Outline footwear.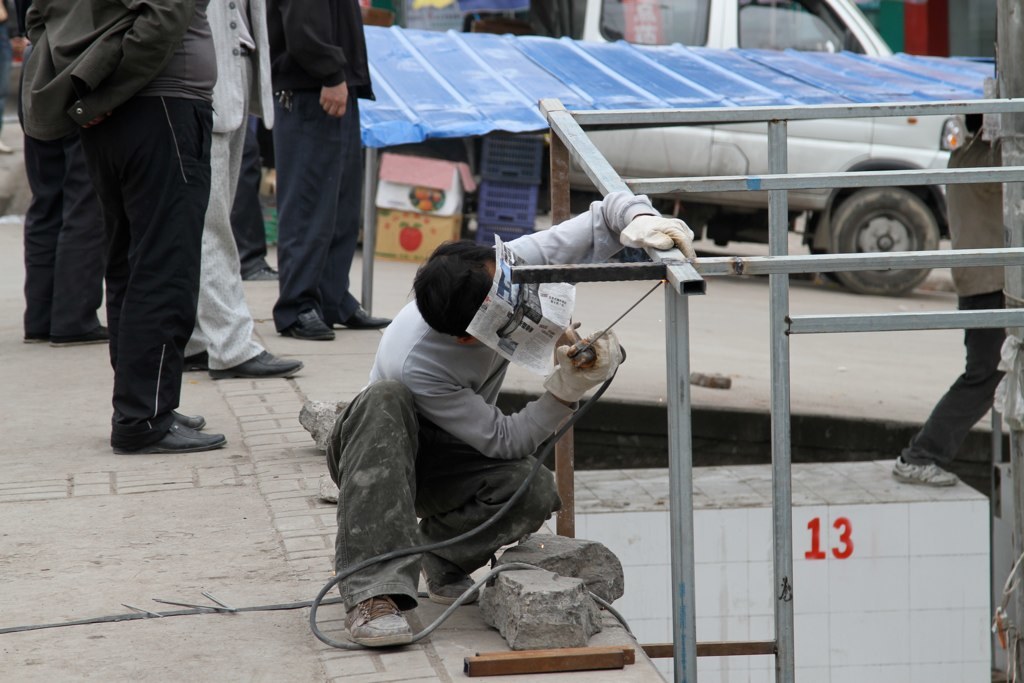
Outline: (x1=429, y1=572, x2=478, y2=604).
